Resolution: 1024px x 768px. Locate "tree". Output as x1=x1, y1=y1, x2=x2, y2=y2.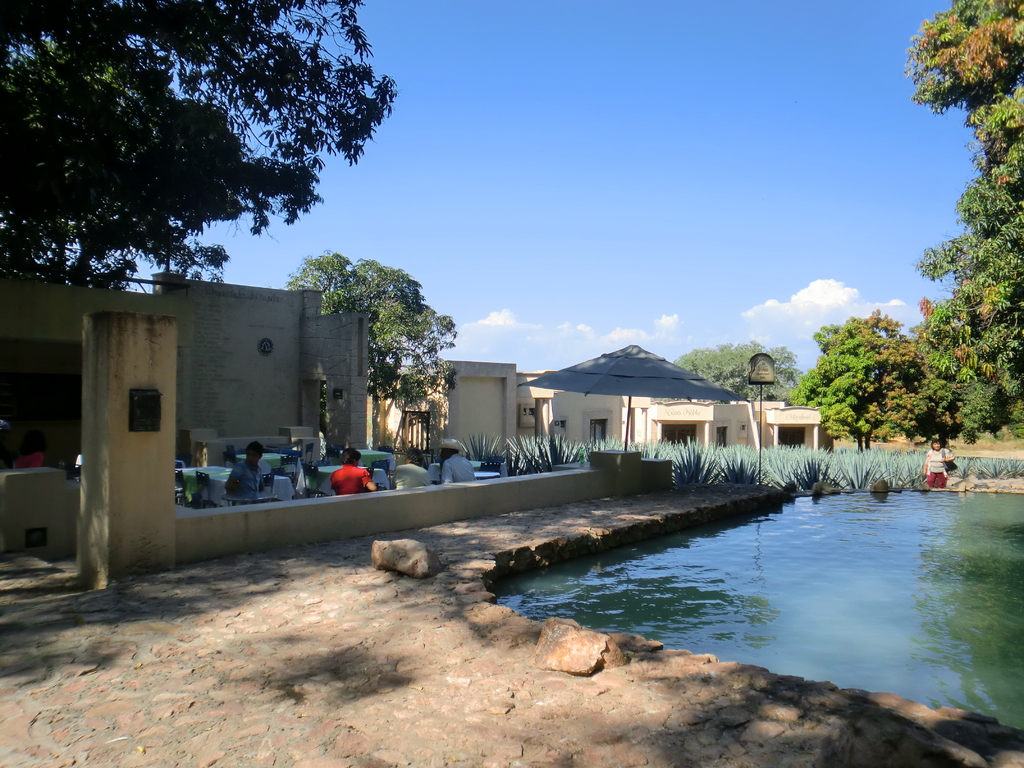
x1=793, y1=311, x2=874, y2=454.
